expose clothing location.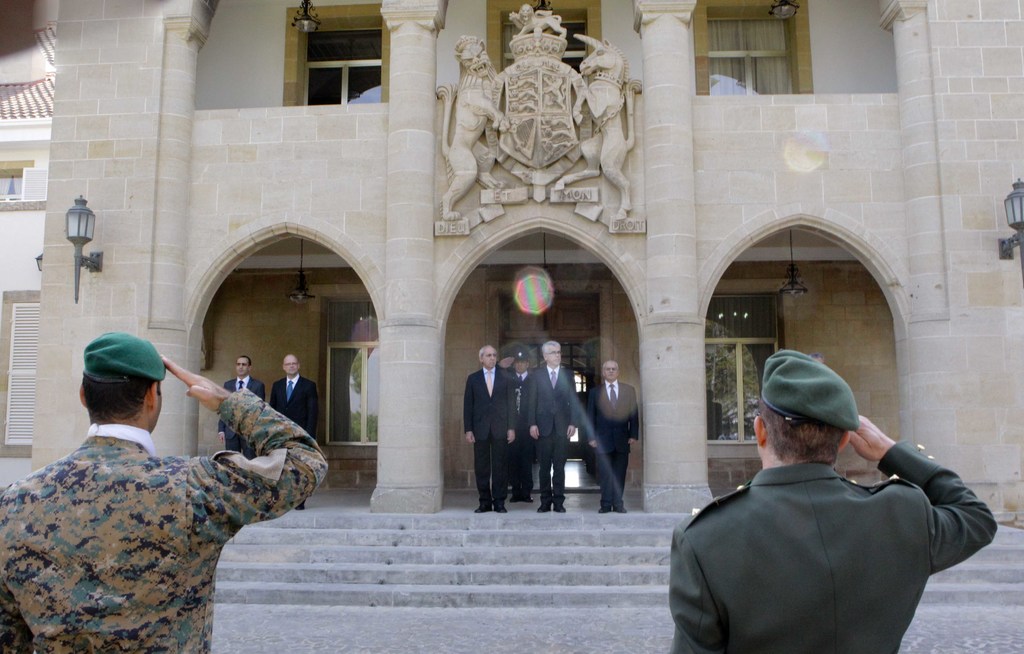
Exposed at region(463, 367, 518, 504).
